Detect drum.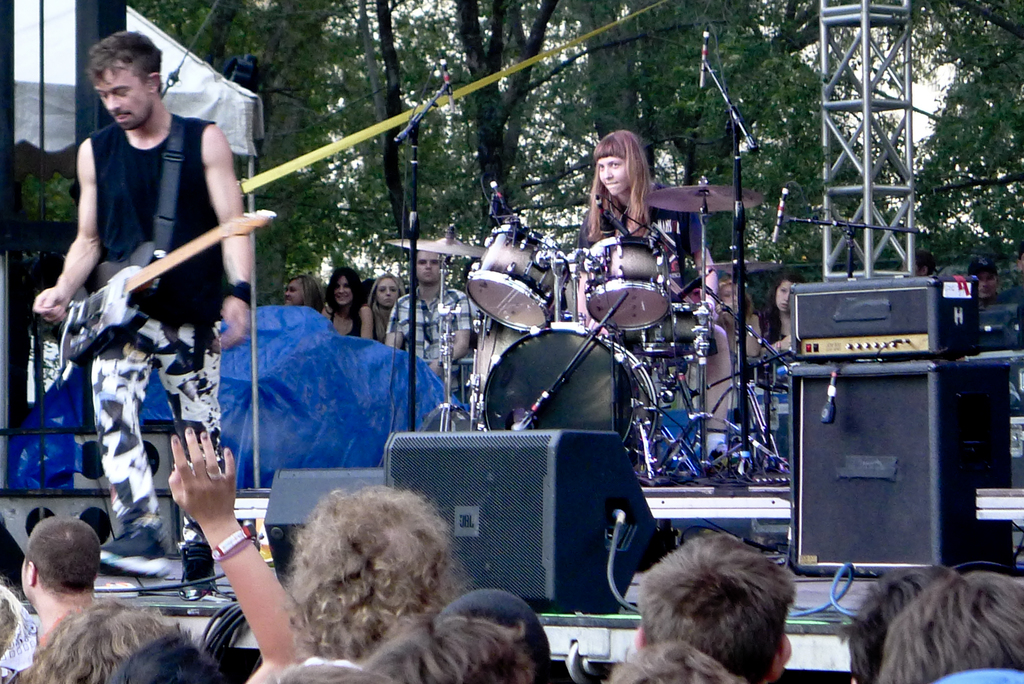
Detected at 463,222,566,331.
